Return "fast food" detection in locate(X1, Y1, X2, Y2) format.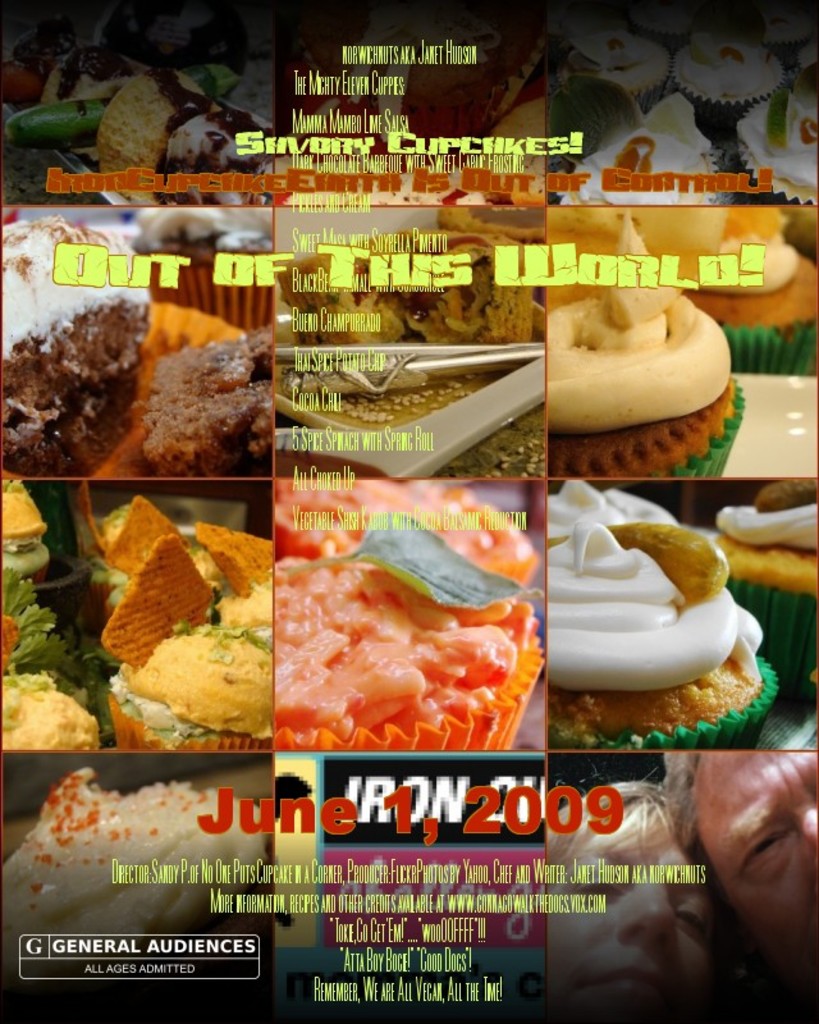
locate(0, 768, 255, 954).
